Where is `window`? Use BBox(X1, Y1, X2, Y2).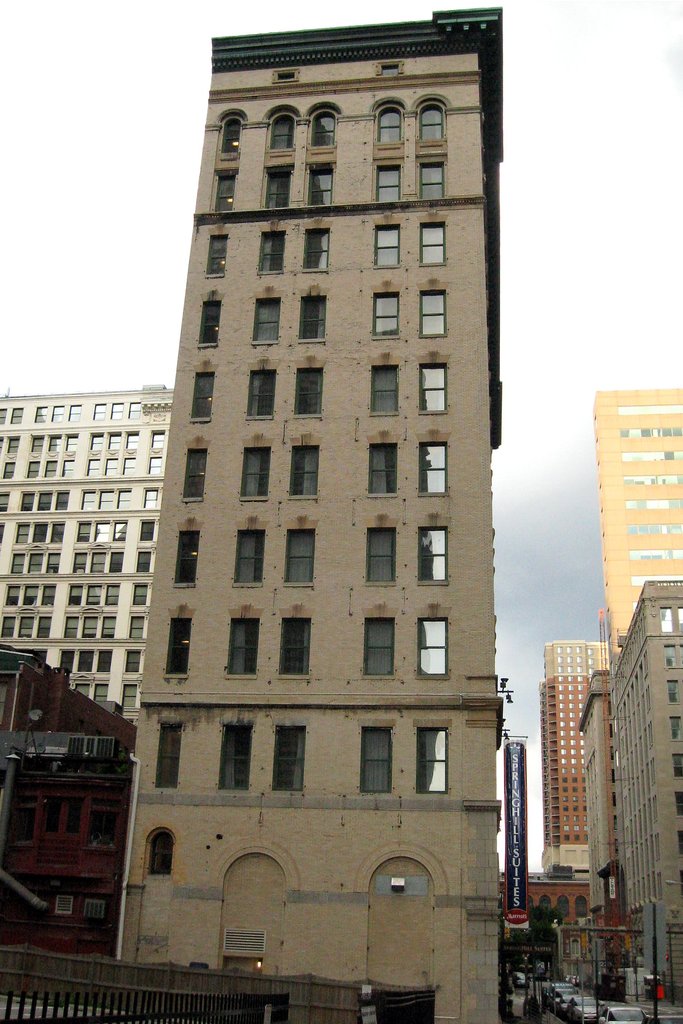
BBox(413, 439, 451, 500).
